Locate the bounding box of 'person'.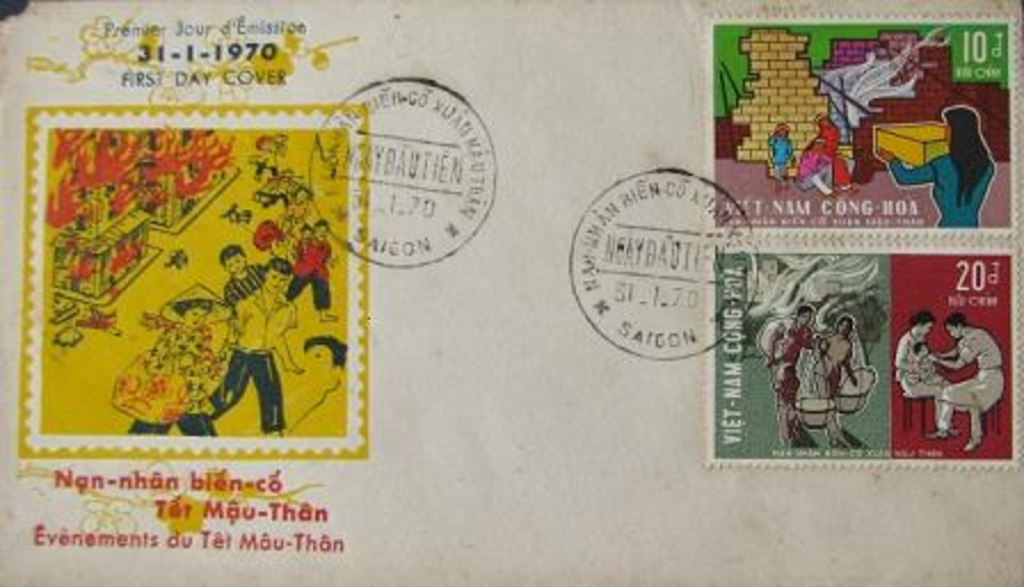
Bounding box: [766,308,821,448].
